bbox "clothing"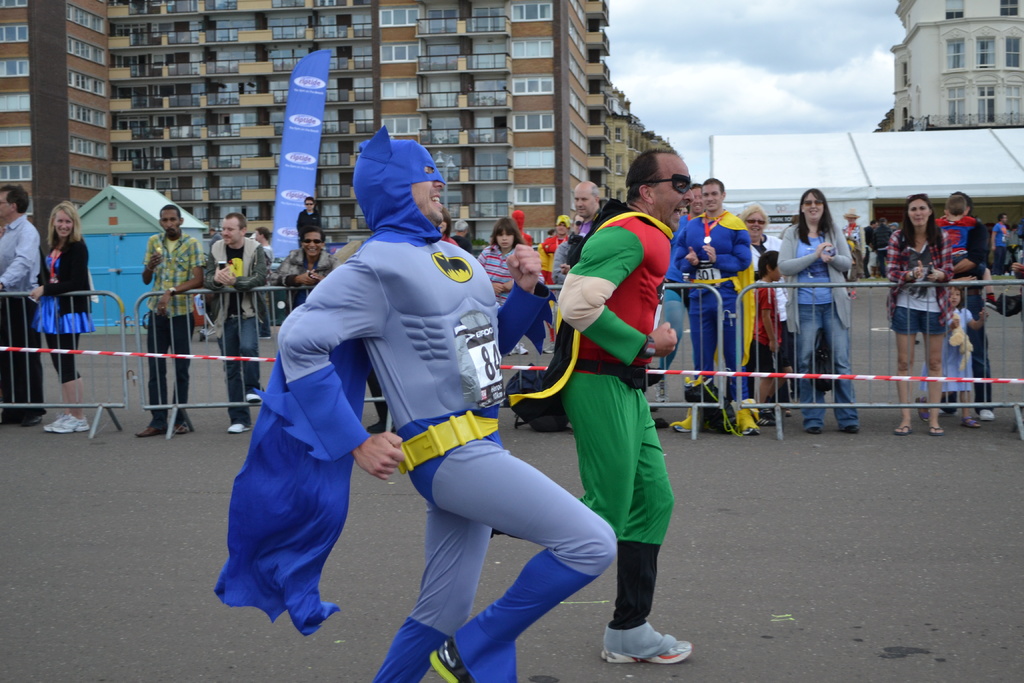
x1=29, y1=229, x2=90, y2=385
